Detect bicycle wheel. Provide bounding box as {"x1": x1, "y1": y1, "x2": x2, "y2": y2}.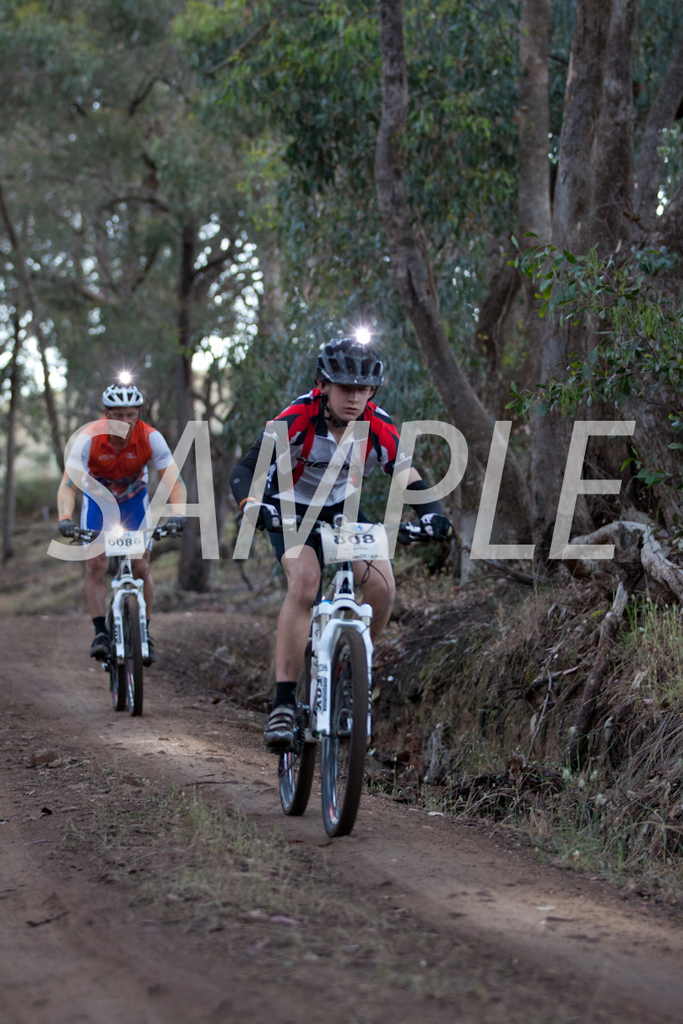
{"x1": 316, "y1": 621, "x2": 372, "y2": 838}.
